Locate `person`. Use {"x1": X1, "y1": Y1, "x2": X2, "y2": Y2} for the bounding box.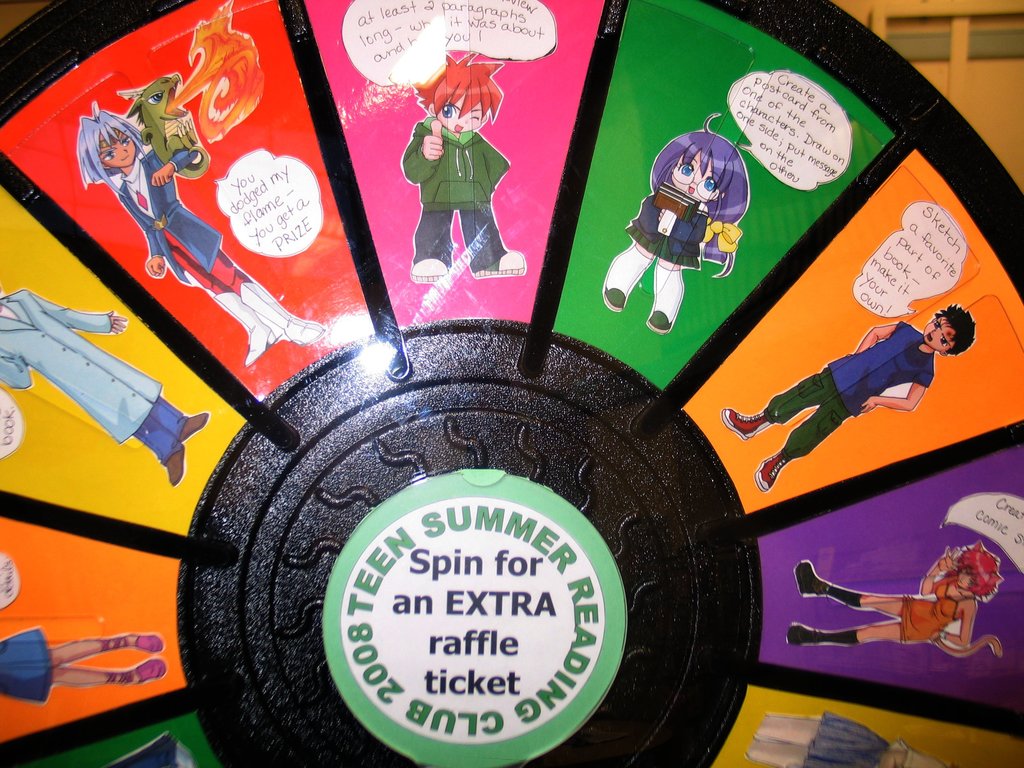
{"x1": 721, "y1": 302, "x2": 977, "y2": 492}.
